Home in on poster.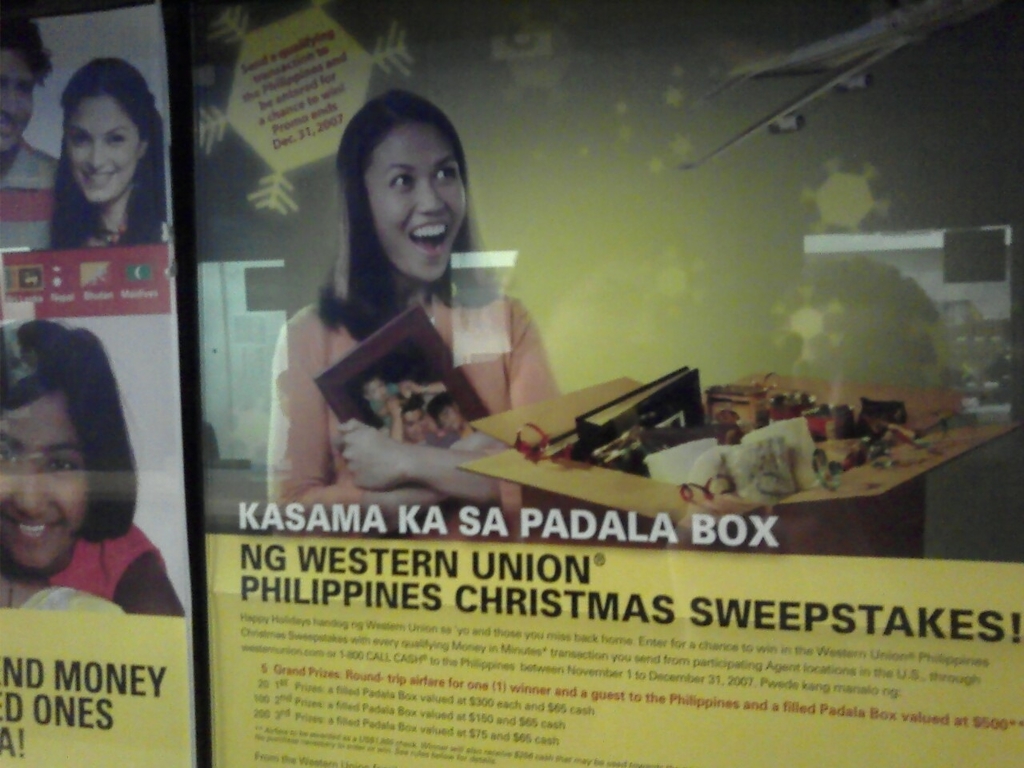
Homed in at [0, 2, 193, 767].
